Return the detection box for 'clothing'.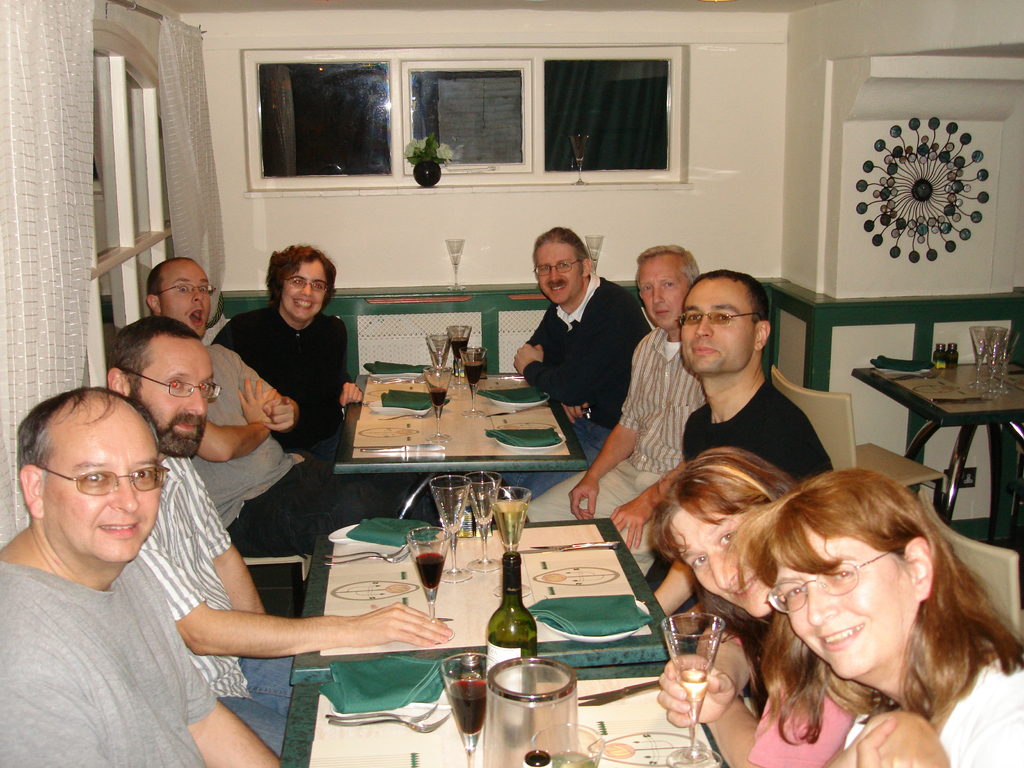
(522,325,707,564).
